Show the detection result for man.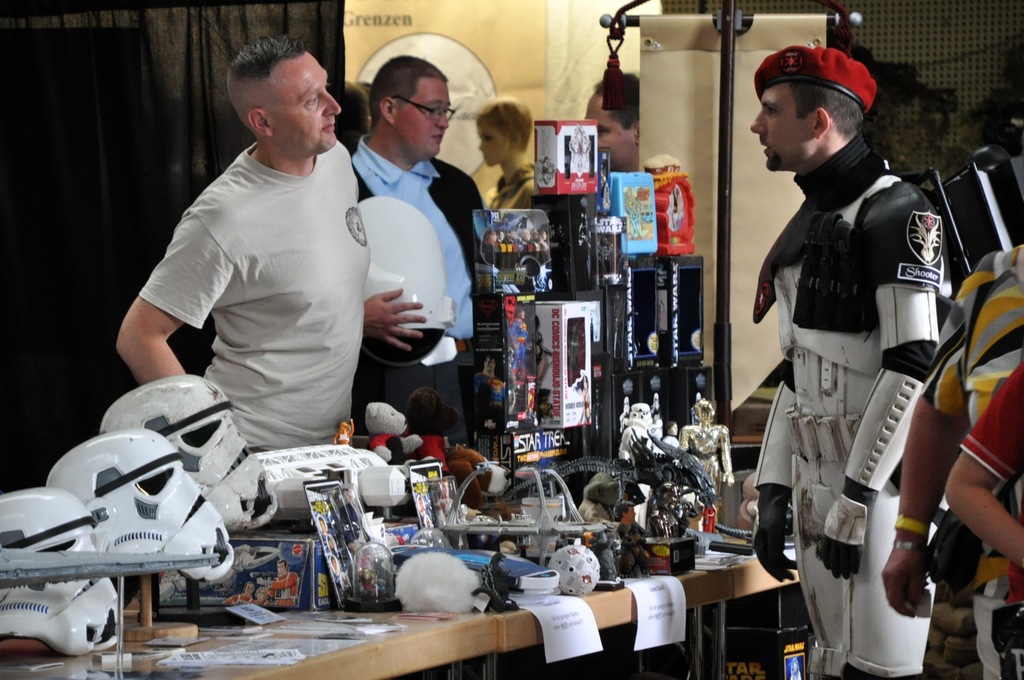
Rect(580, 74, 639, 172).
